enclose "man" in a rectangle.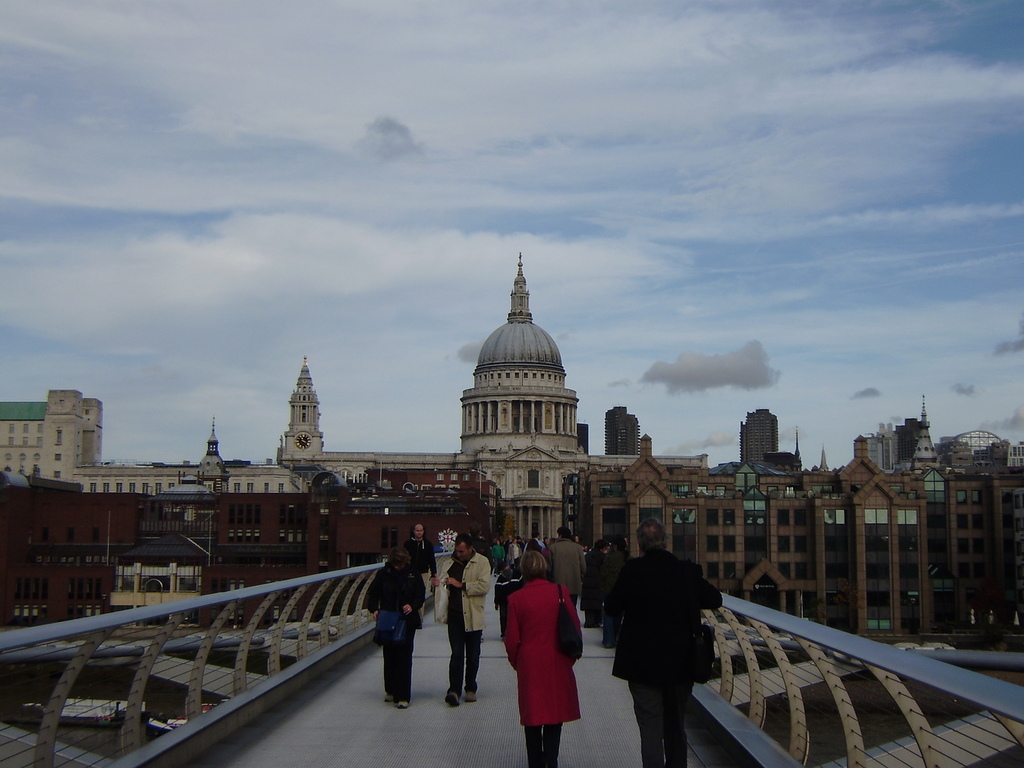
left=403, top=524, right=431, bottom=628.
